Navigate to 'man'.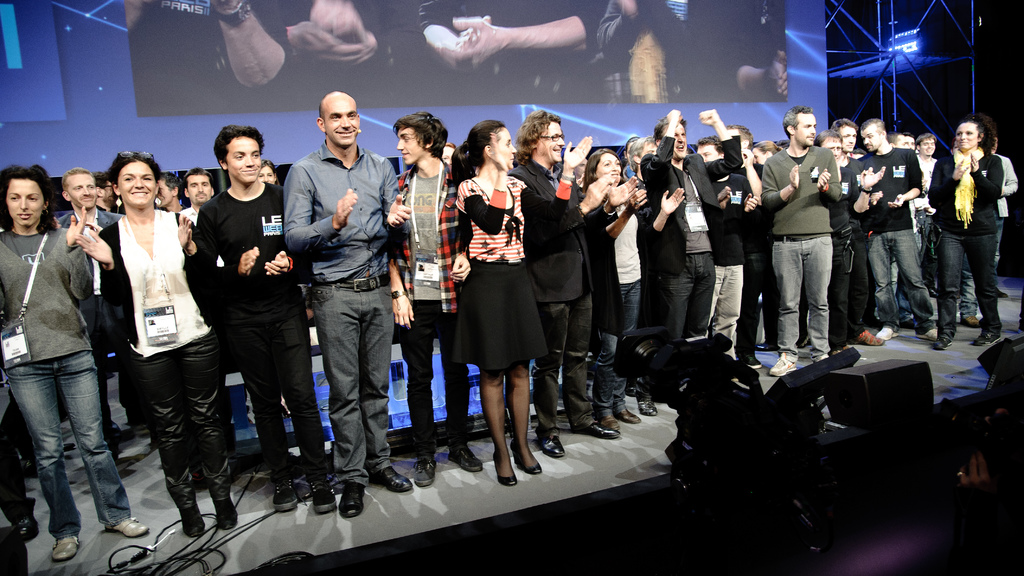
Navigation target: (x1=852, y1=116, x2=939, y2=337).
